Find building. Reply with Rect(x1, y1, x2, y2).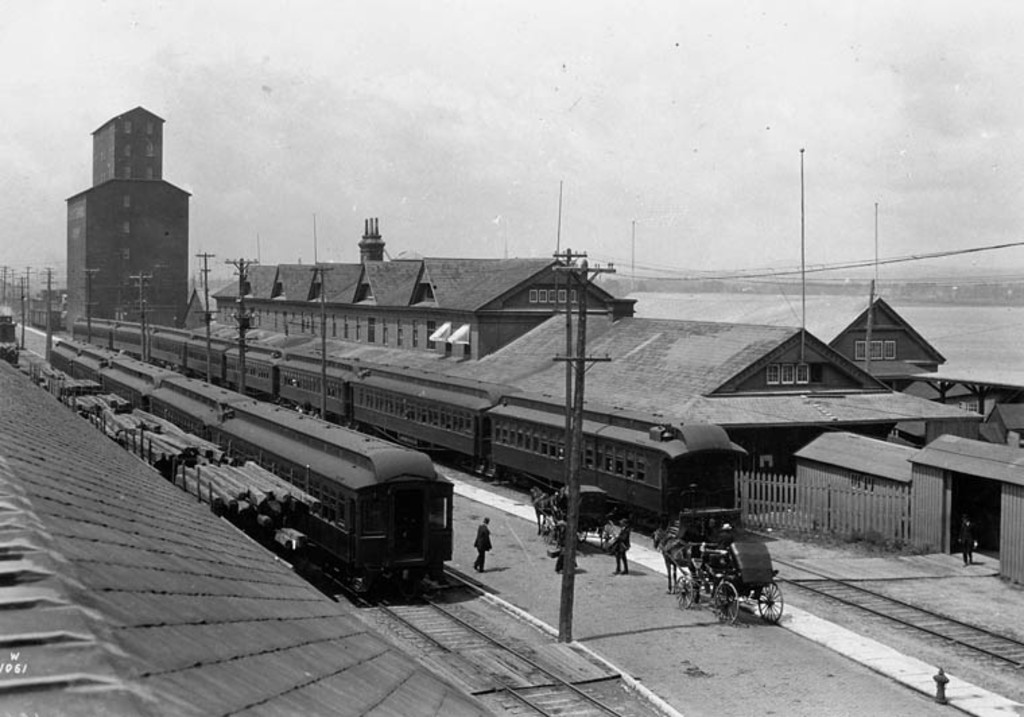
Rect(63, 105, 187, 325).
